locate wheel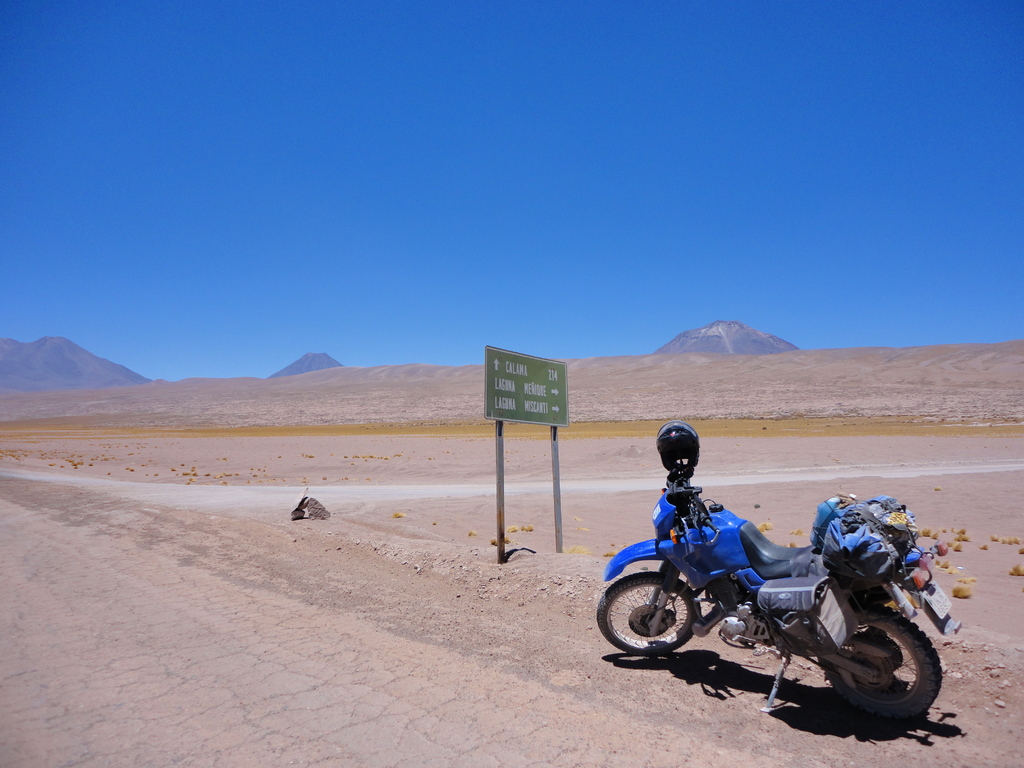
598:572:701:657
